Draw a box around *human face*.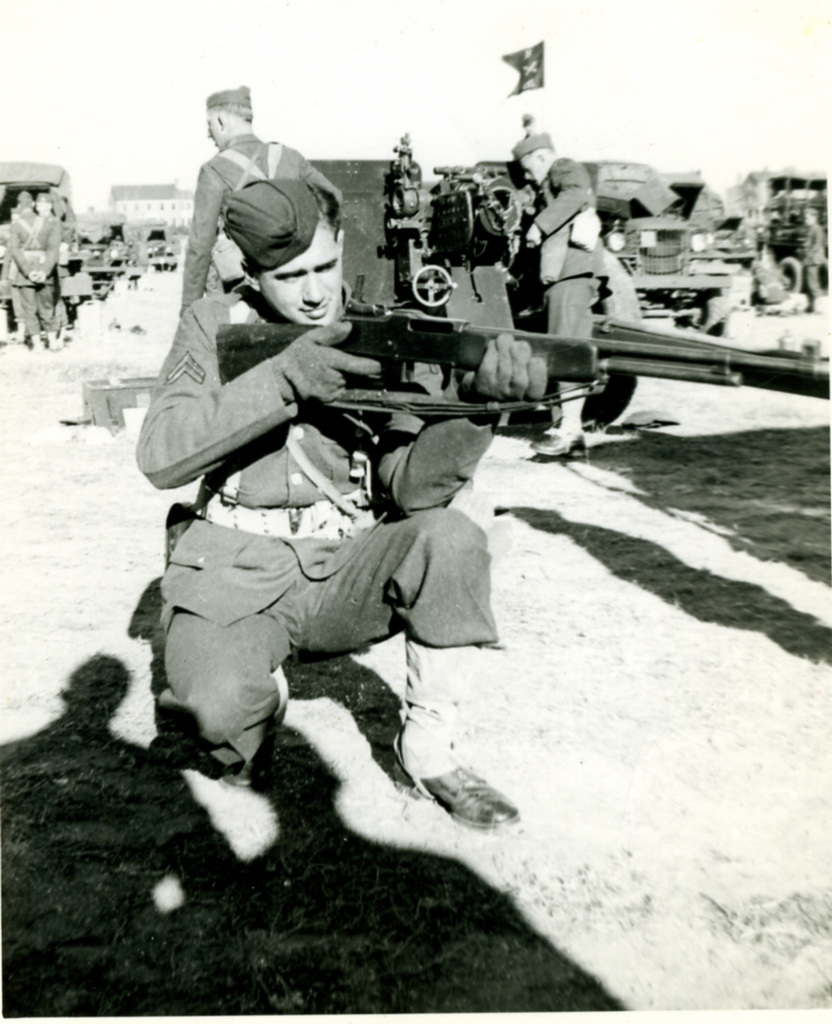
519,163,542,184.
